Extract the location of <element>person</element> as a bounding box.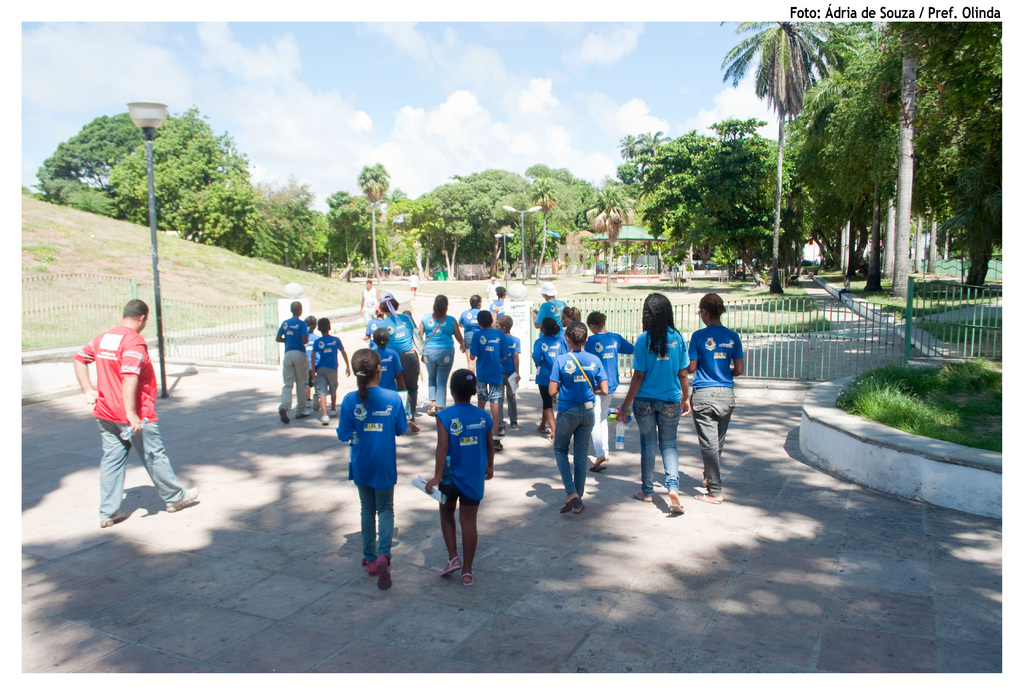
{"left": 338, "top": 349, "right": 409, "bottom": 593}.
